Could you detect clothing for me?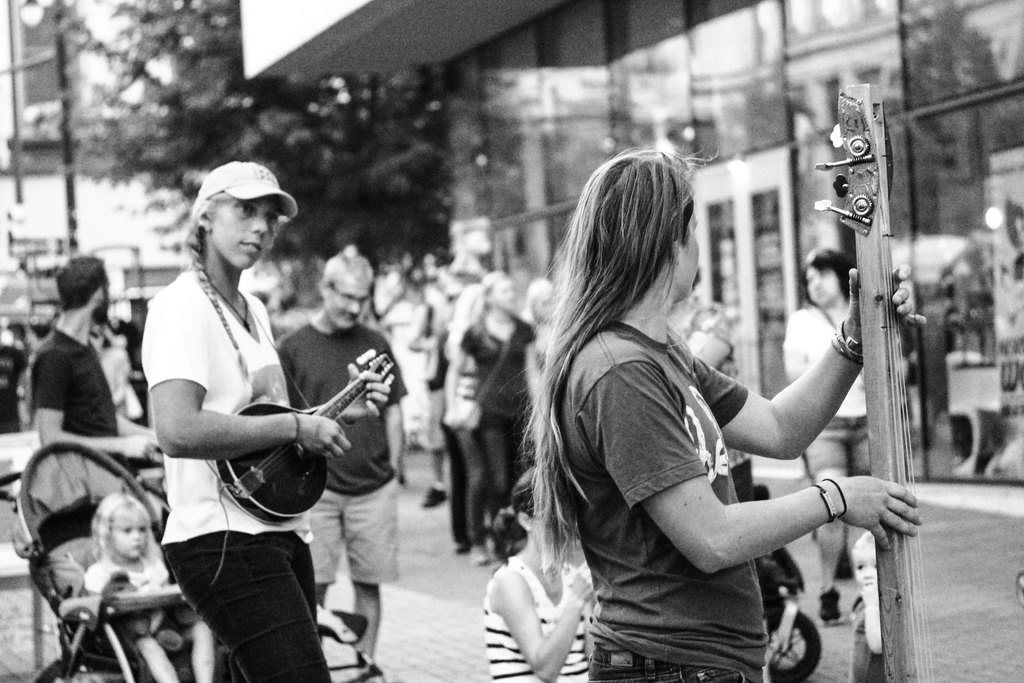
Detection result: left=553, top=318, right=765, bottom=682.
